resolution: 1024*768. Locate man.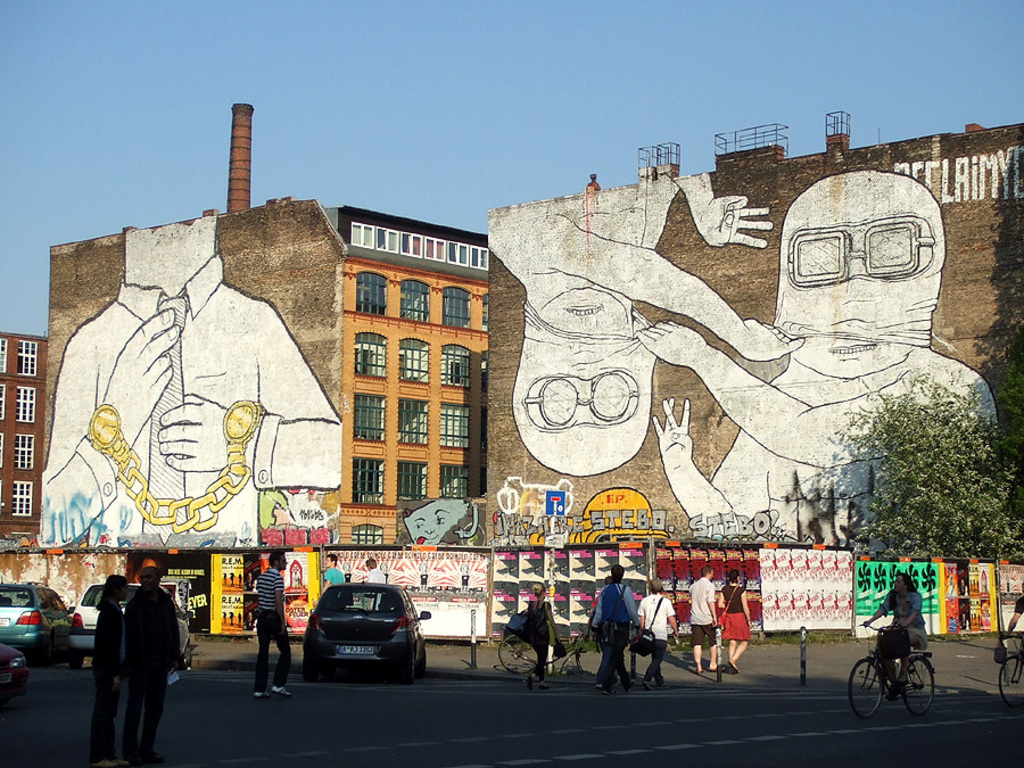
[692,568,719,674].
